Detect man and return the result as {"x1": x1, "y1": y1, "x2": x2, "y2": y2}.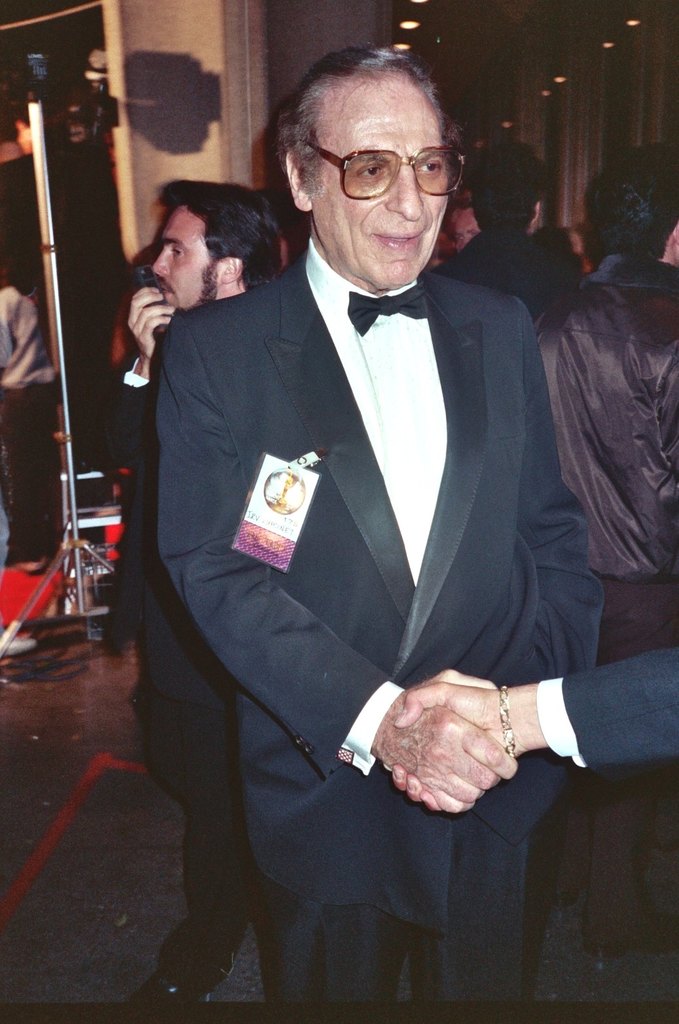
{"x1": 0, "y1": 102, "x2": 40, "y2": 303}.
